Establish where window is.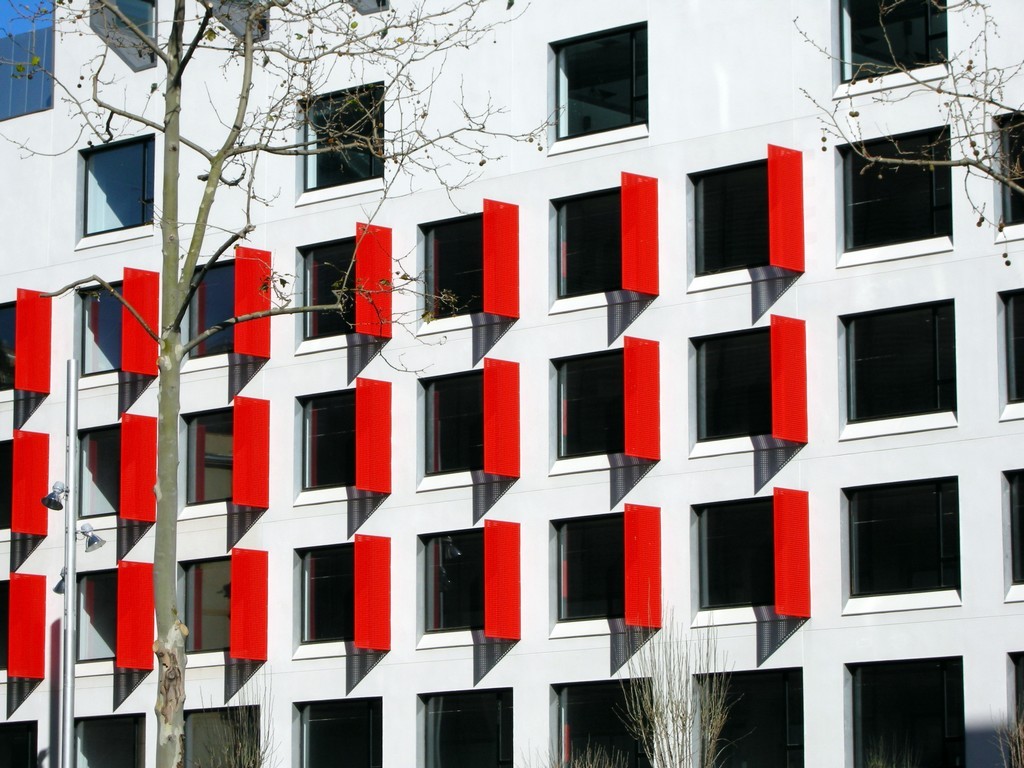
Established at 843:302:950:420.
